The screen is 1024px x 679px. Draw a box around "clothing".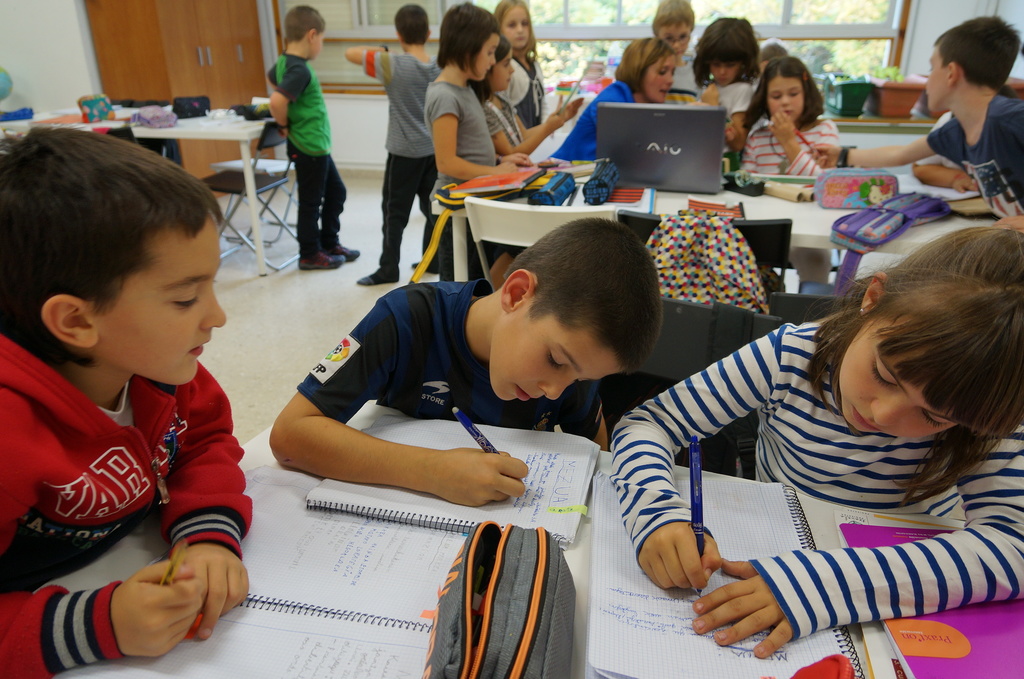
605, 298, 1009, 649.
